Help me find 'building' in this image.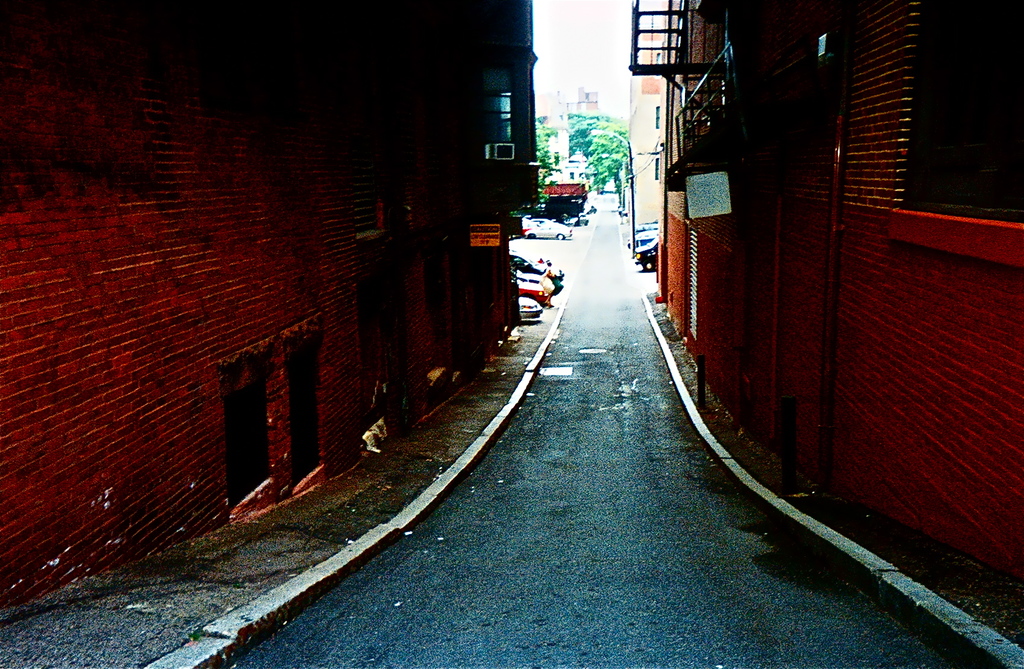
Found it: Rect(629, 0, 1023, 581).
